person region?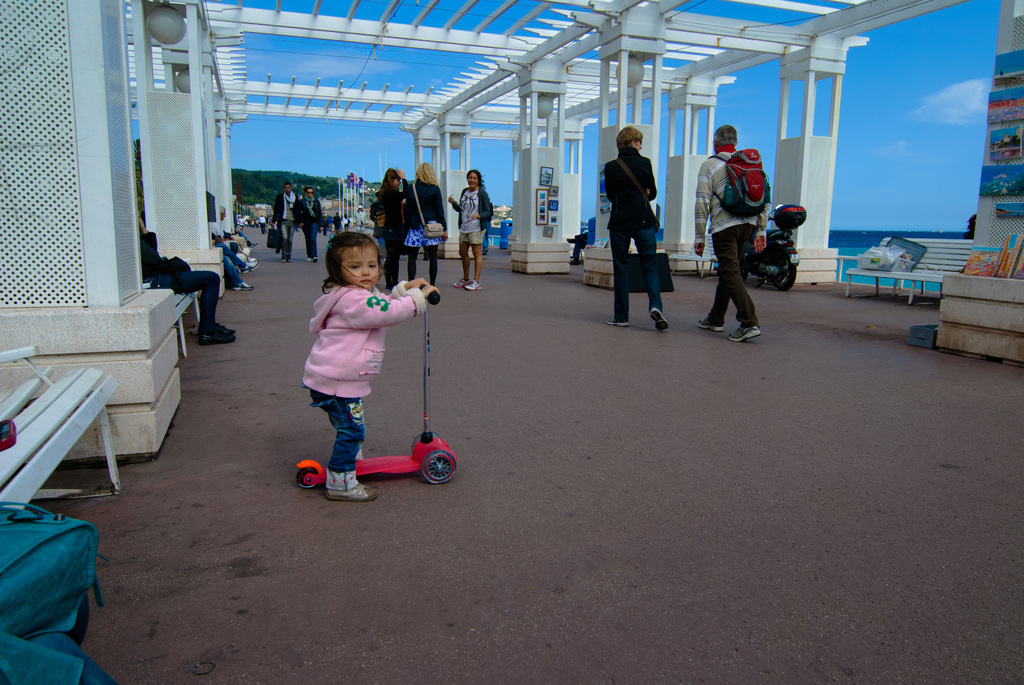
bbox=[378, 167, 406, 290]
